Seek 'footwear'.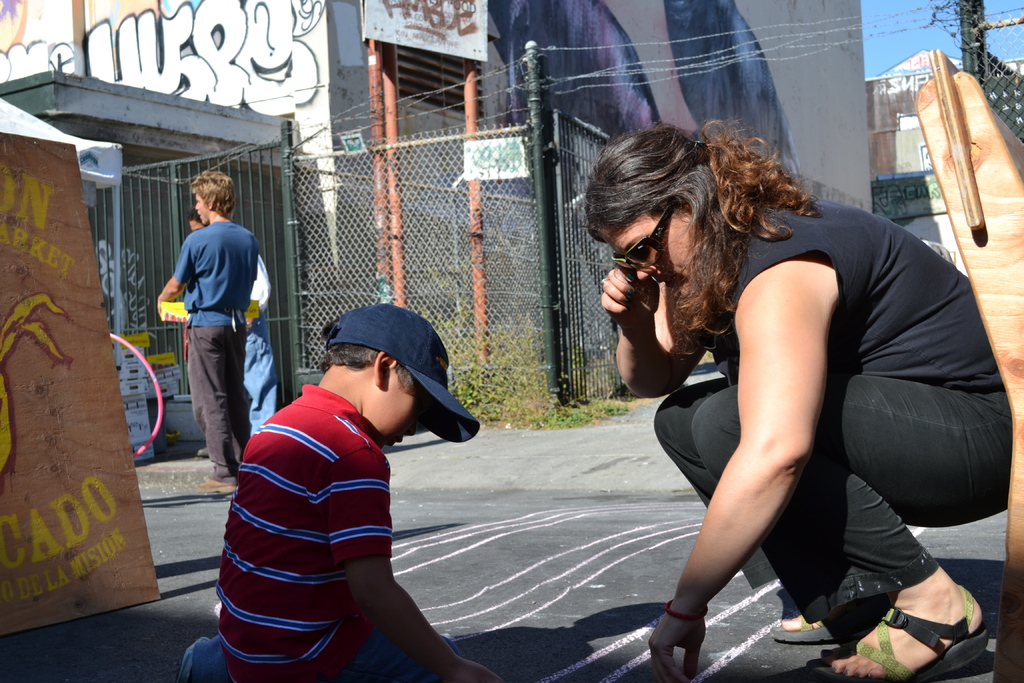
select_region(770, 612, 850, 646).
